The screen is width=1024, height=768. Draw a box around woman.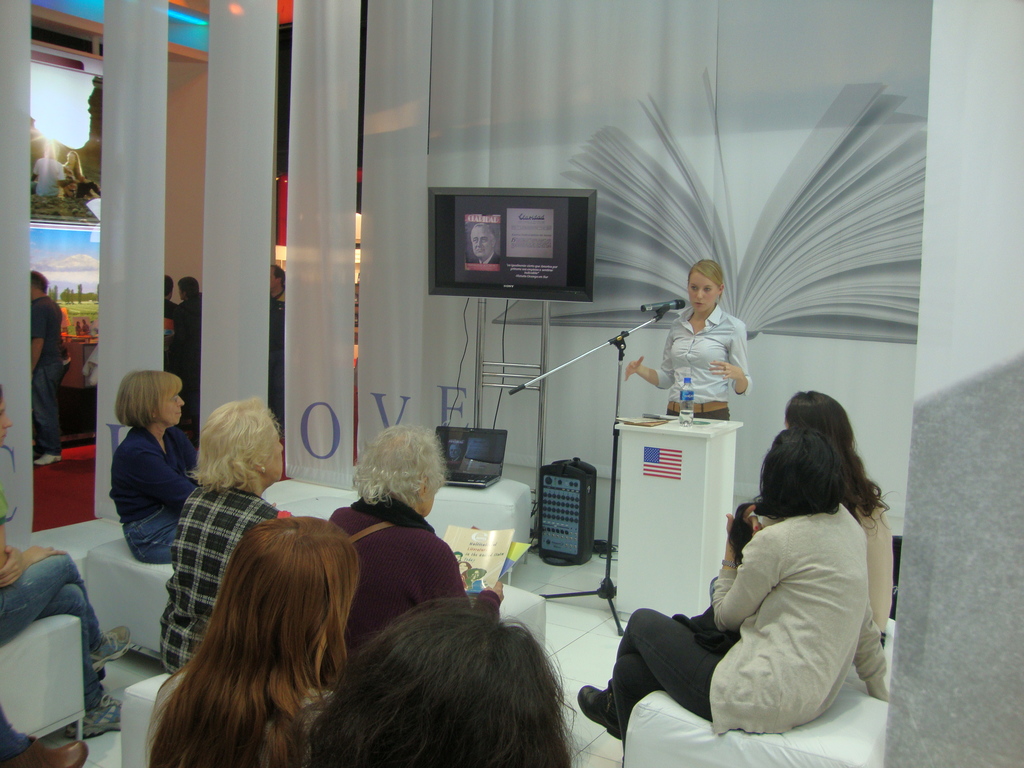
(111, 372, 209, 564).
